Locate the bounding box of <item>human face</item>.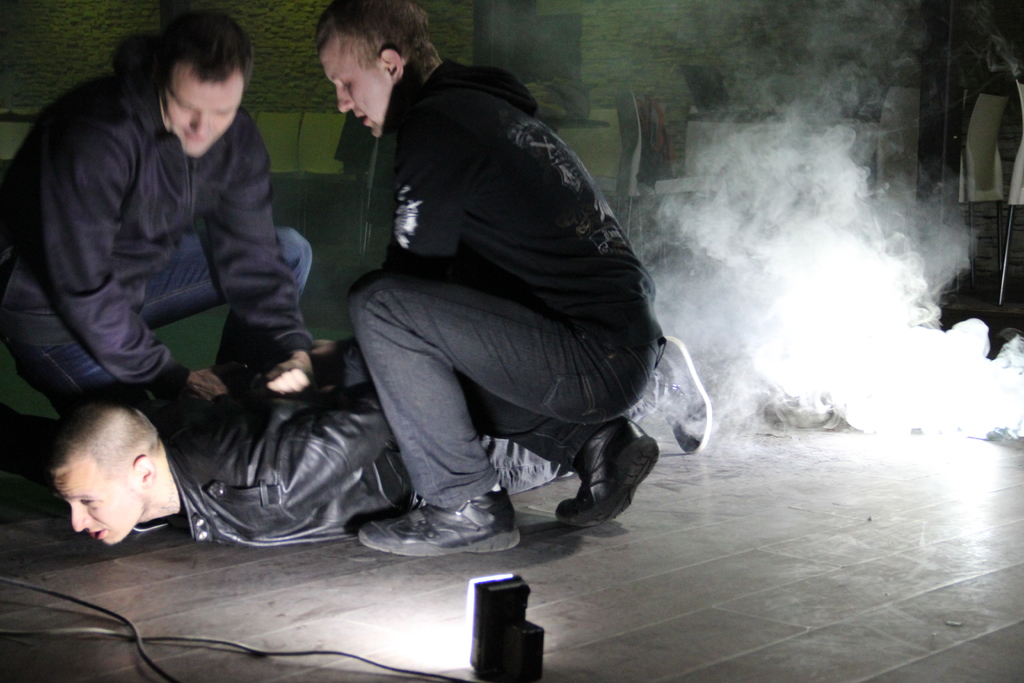
Bounding box: BBox(164, 70, 249, 160).
